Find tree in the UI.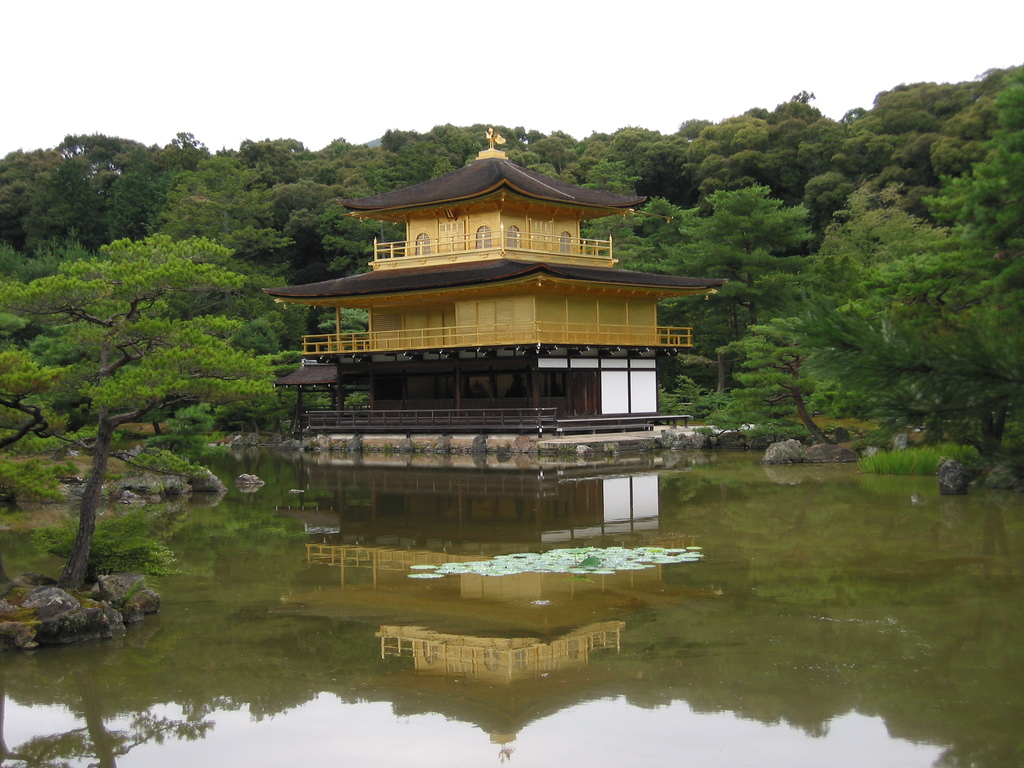
UI element at bbox(726, 323, 853, 446).
